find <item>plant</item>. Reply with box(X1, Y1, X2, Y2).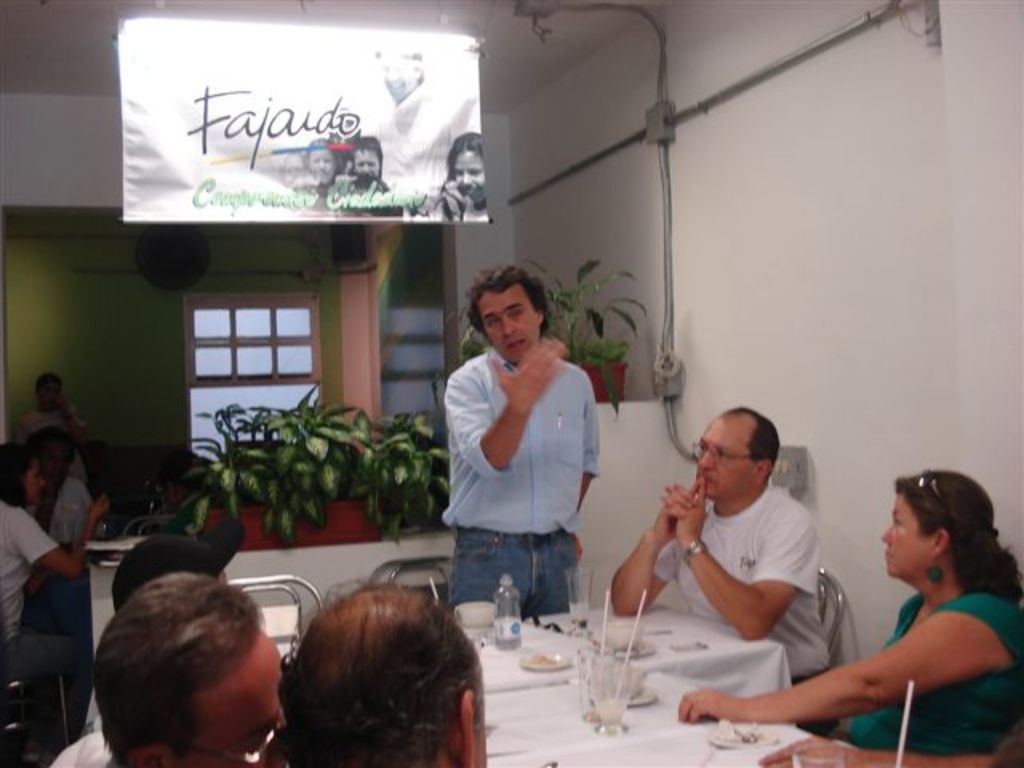
box(363, 389, 469, 533).
